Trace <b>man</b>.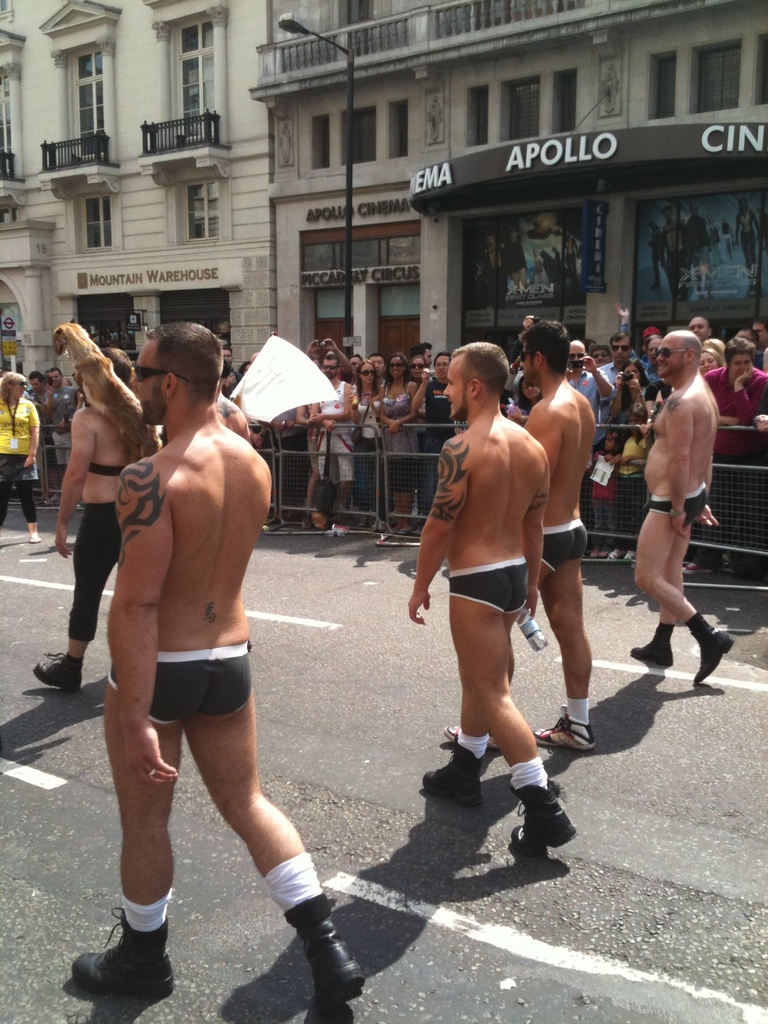
Traced to (407, 340, 564, 858).
